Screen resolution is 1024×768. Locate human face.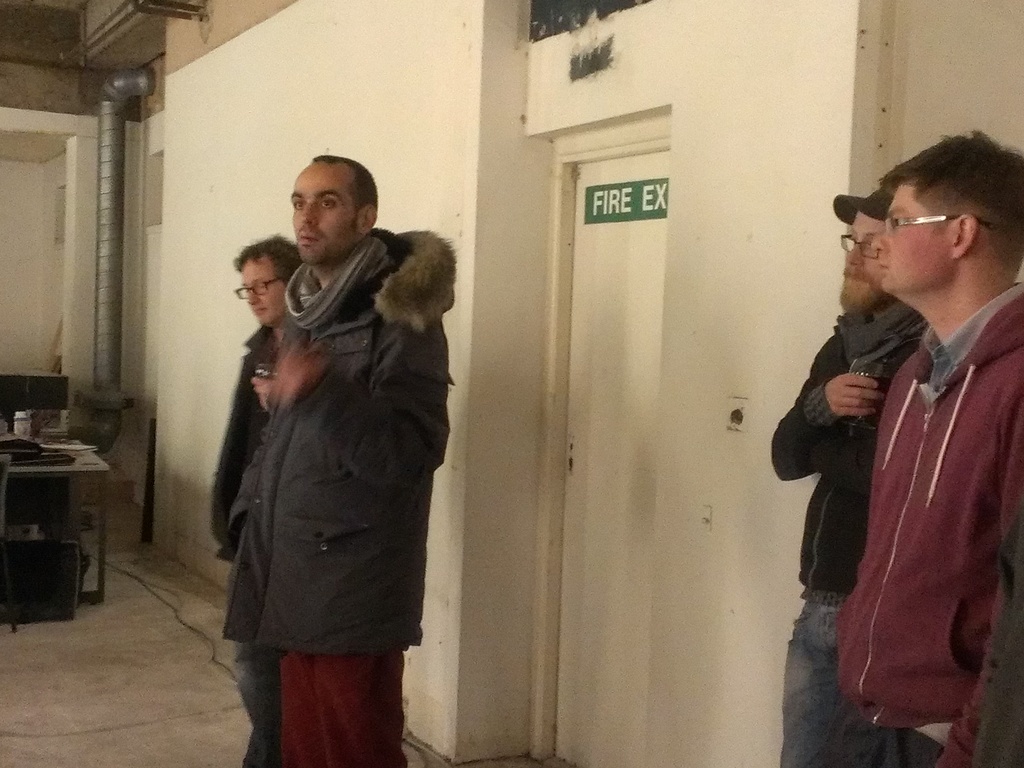
rect(867, 182, 956, 296).
